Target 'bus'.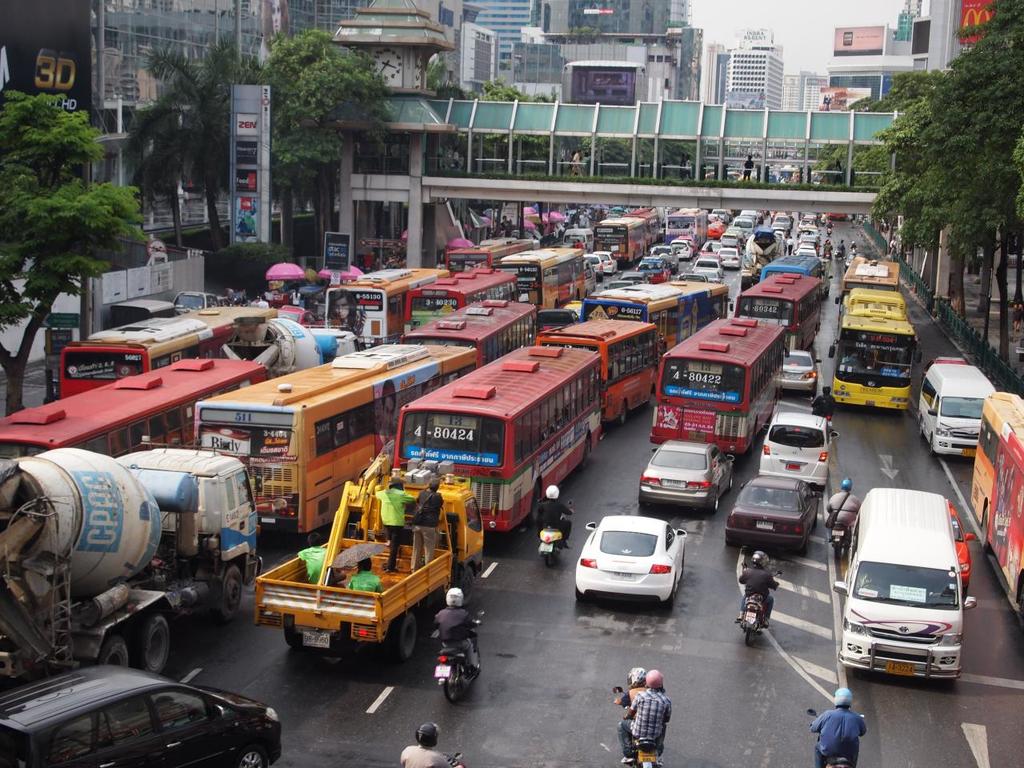
Target region: x1=393 y1=351 x2=628 y2=532.
